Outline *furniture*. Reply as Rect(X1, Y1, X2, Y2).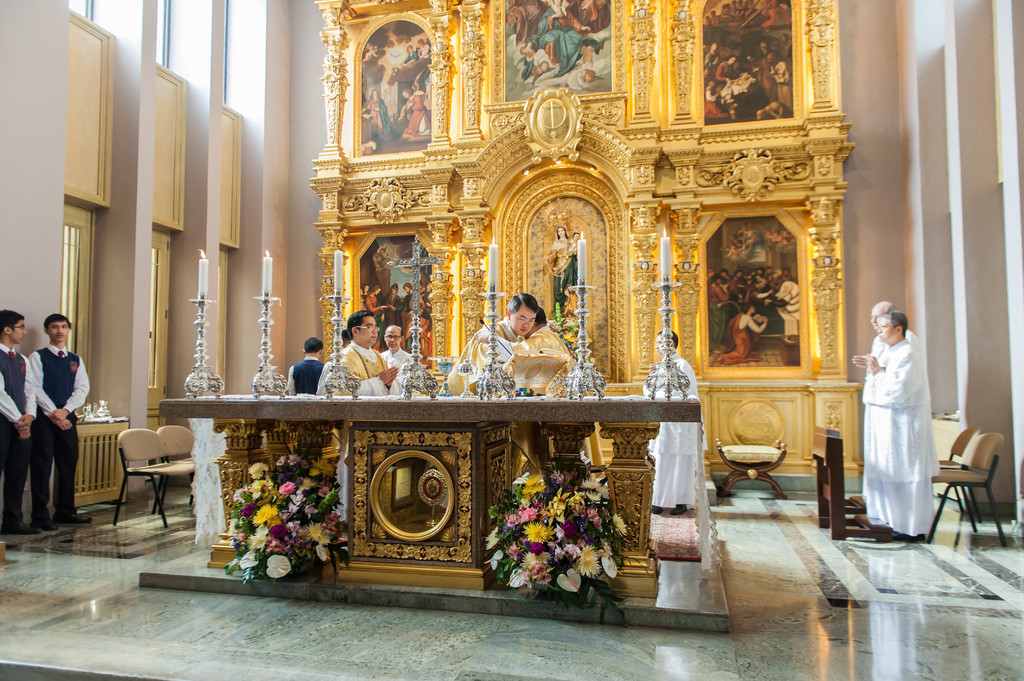
Rect(936, 422, 987, 519).
